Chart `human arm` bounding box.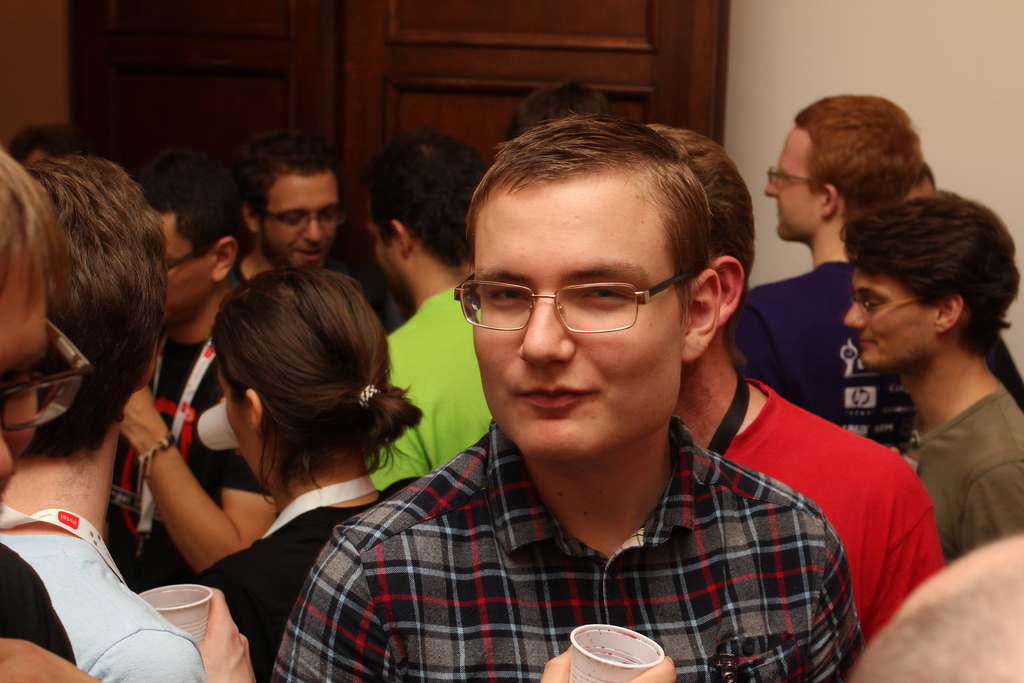
Charted: 3, 627, 104, 682.
